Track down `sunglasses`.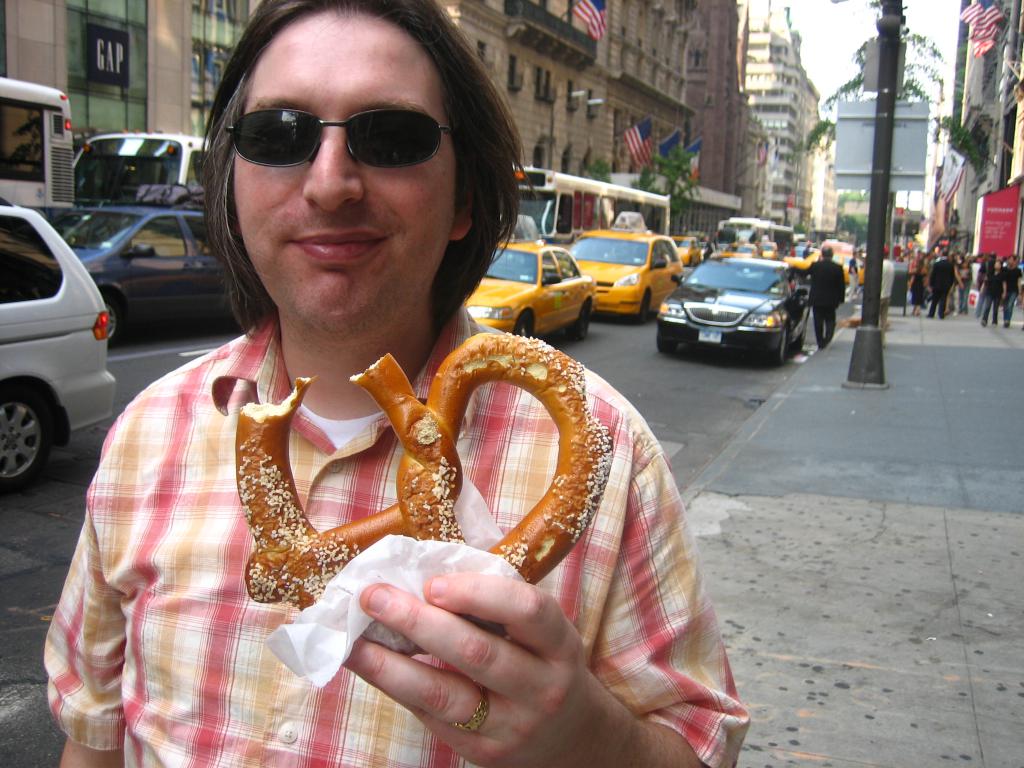
Tracked to (223, 108, 453, 169).
